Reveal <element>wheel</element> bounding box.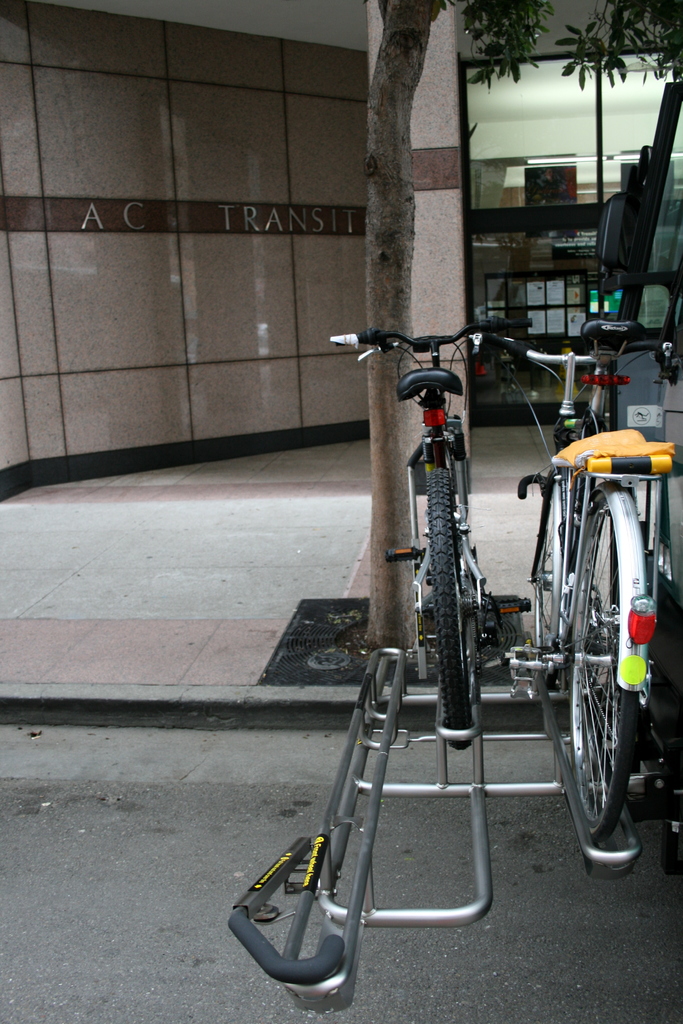
Revealed: <box>425,462,477,755</box>.
